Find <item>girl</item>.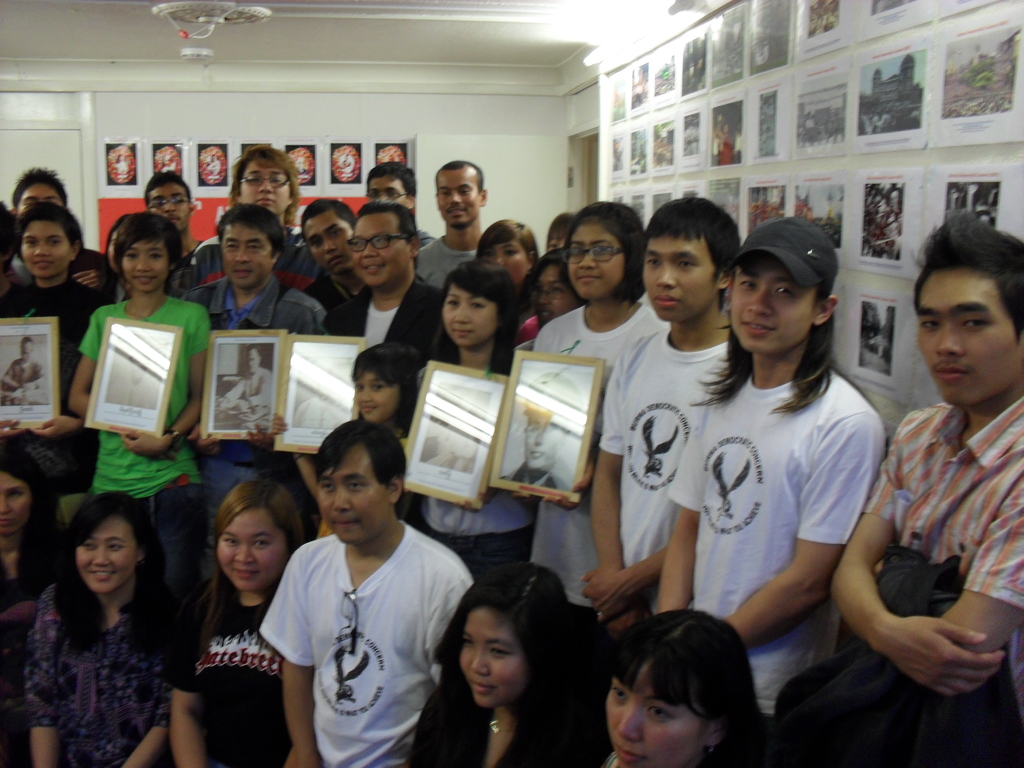
bbox=(22, 481, 160, 767).
